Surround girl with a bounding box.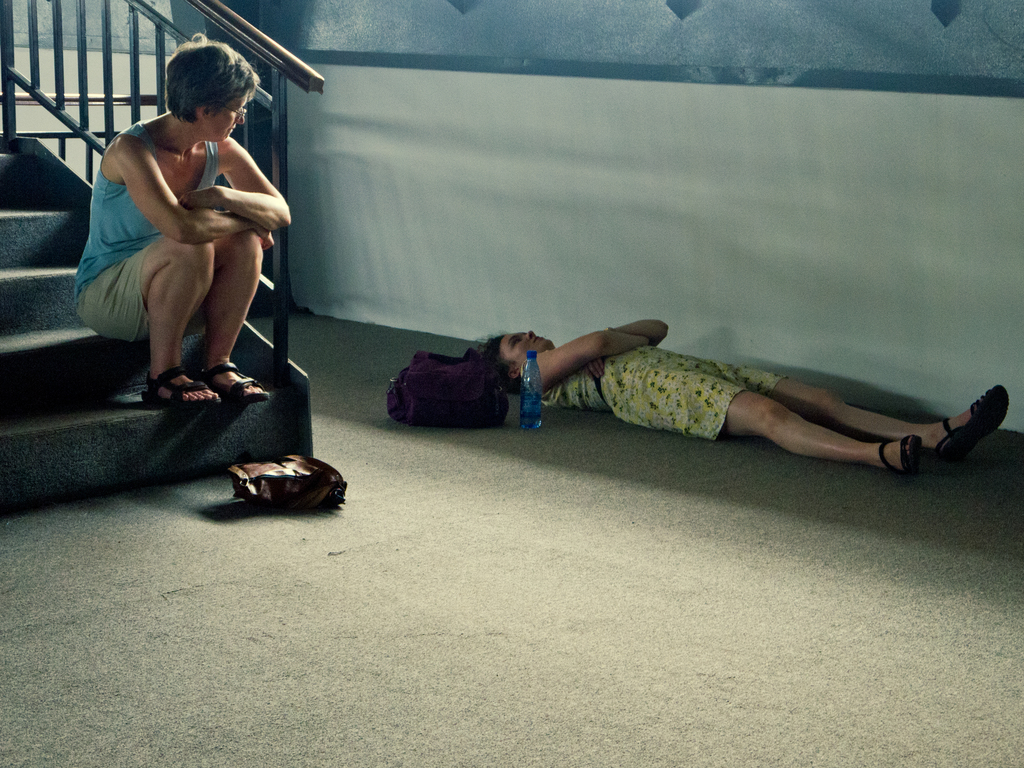
<box>67,19,294,416</box>.
